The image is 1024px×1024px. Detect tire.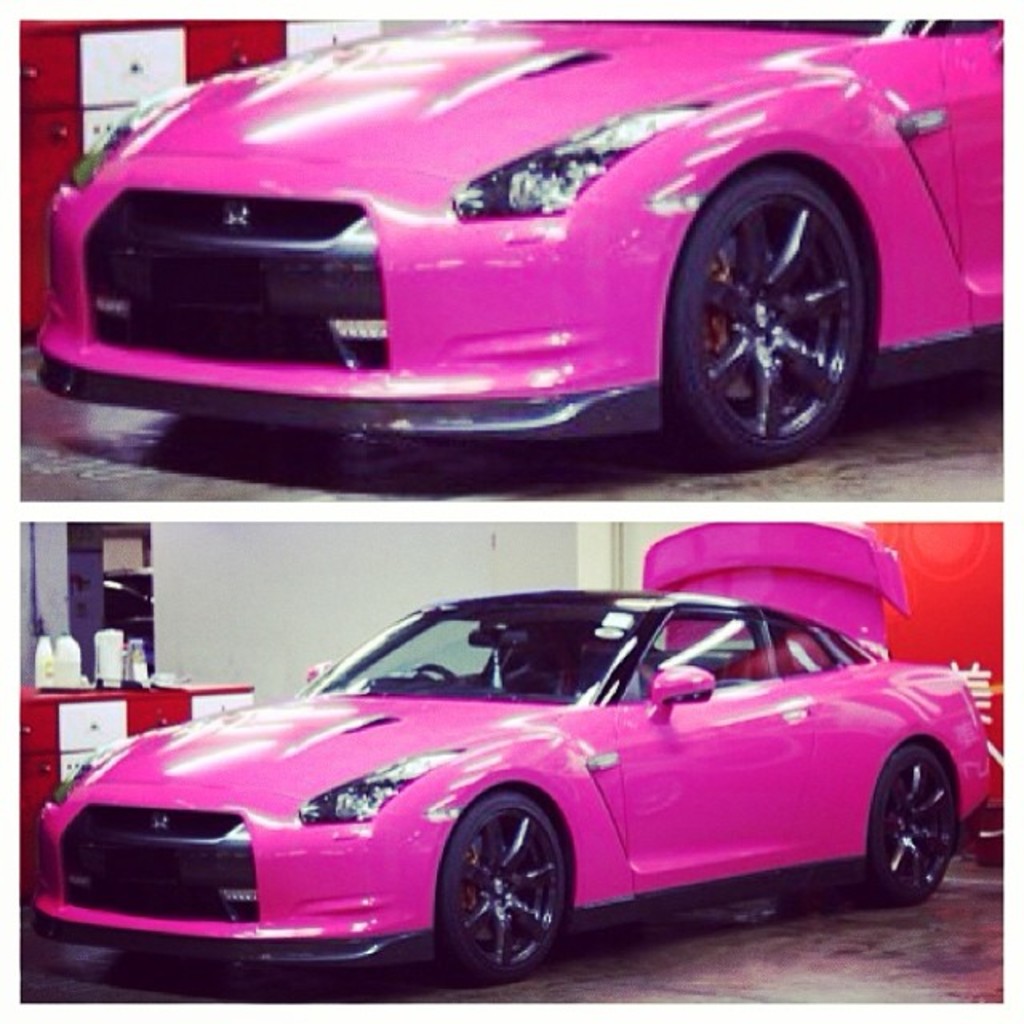
Detection: x1=659, y1=170, x2=872, y2=464.
